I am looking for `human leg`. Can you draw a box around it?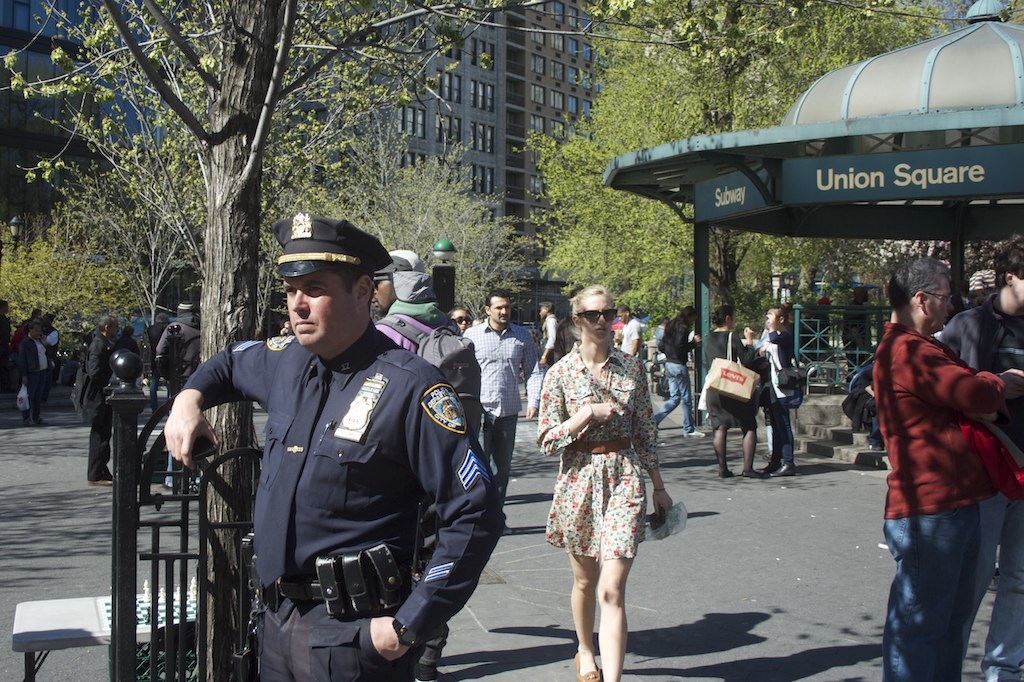
Sure, the bounding box is [left=884, top=467, right=995, bottom=681].
